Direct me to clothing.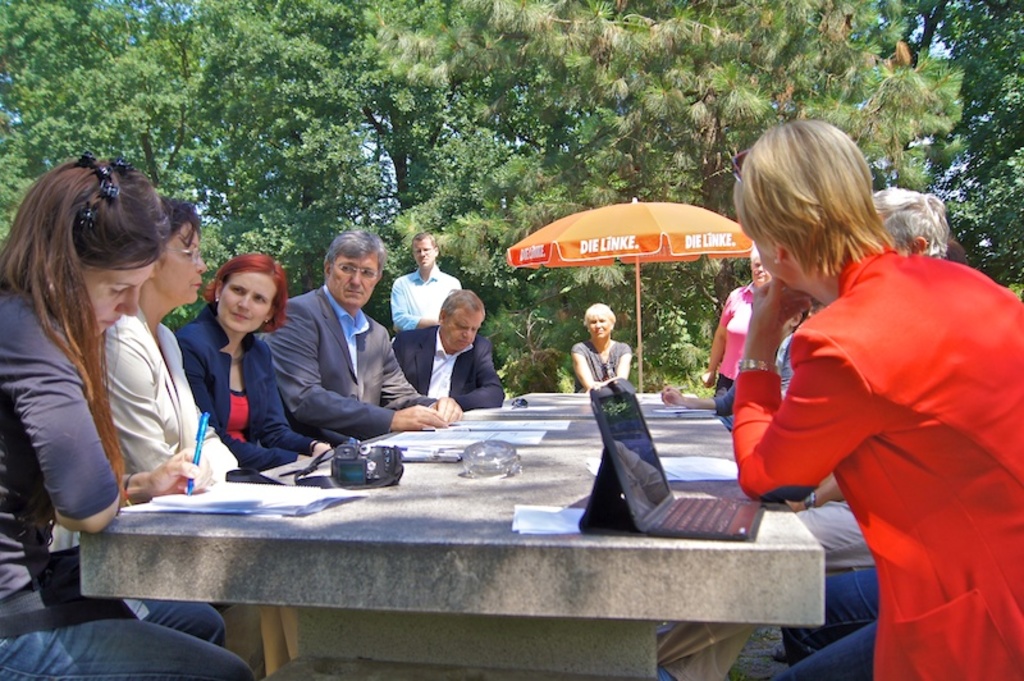
Direction: bbox=(265, 291, 439, 439).
